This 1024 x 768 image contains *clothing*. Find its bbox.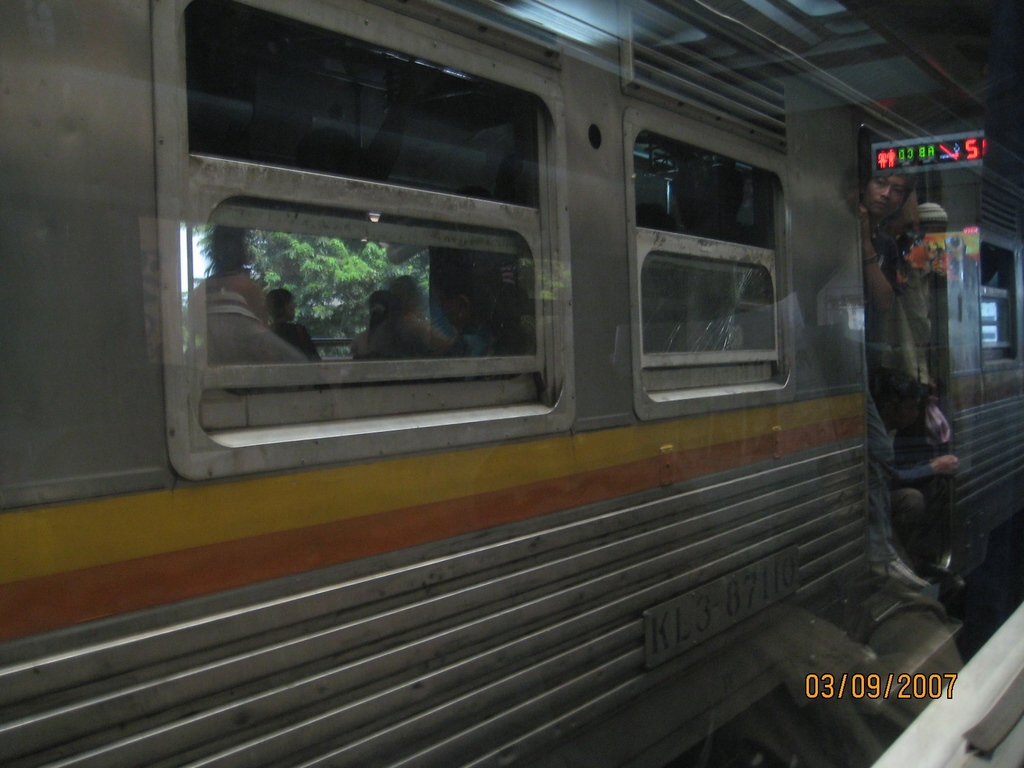
[x1=861, y1=213, x2=919, y2=302].
